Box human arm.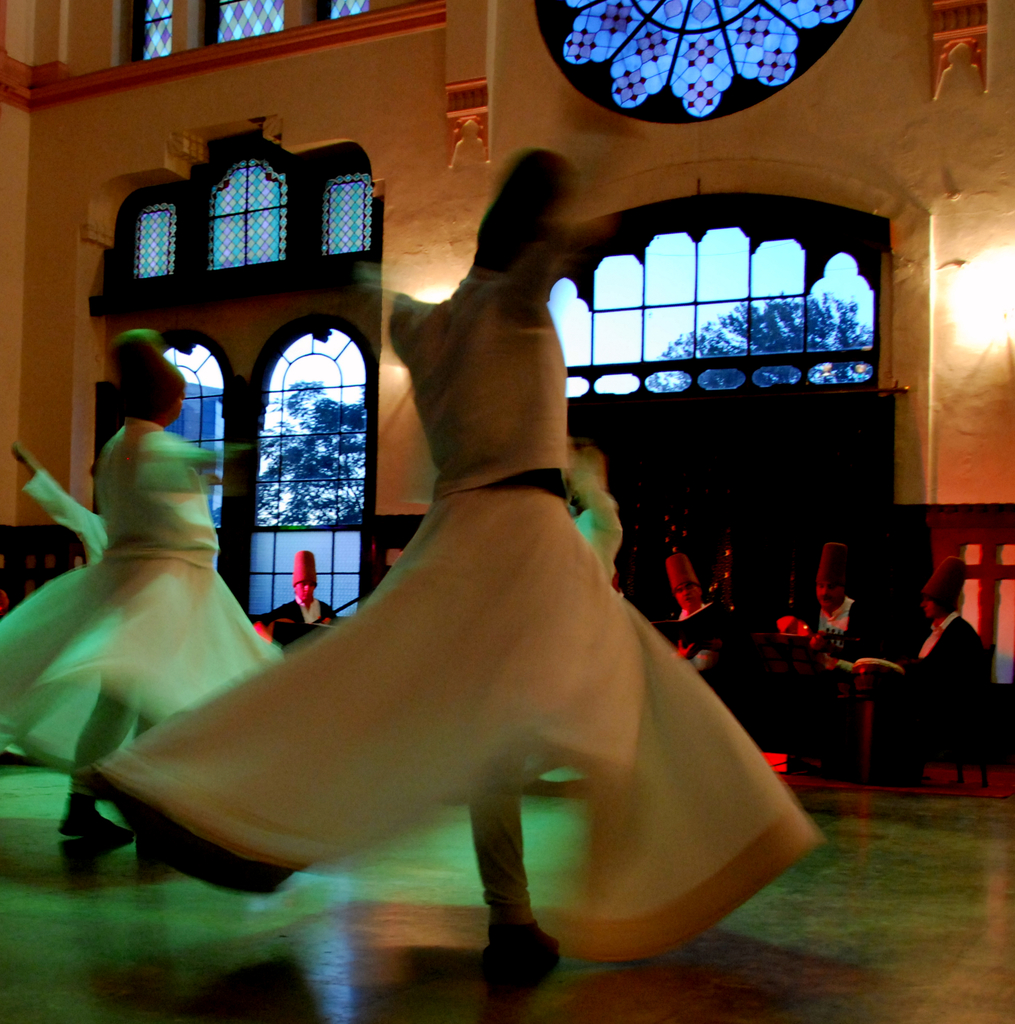
box(807, 614, 877, 668).
